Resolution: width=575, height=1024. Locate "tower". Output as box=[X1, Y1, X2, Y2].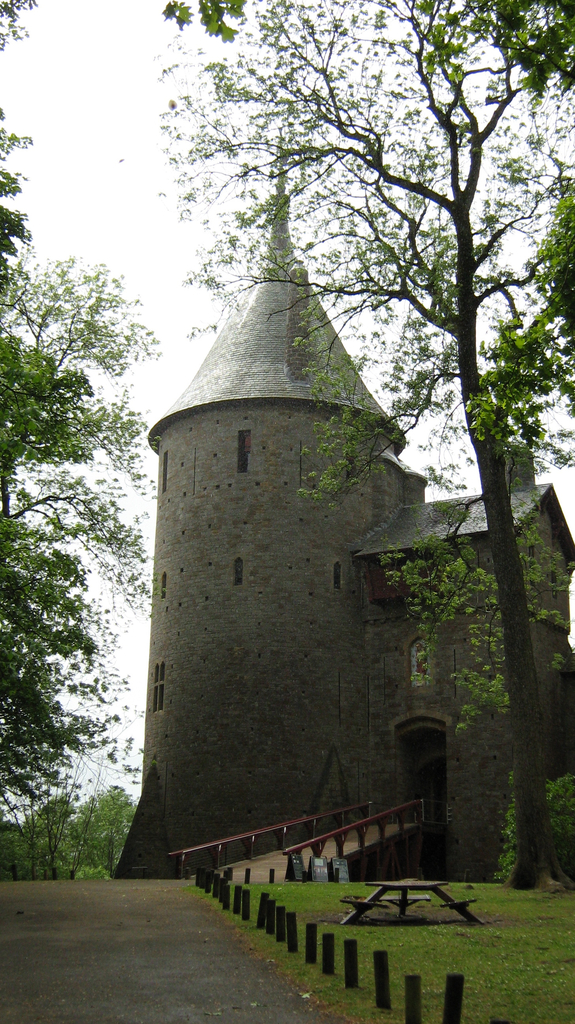
box=[116, 93, 574, 885].
